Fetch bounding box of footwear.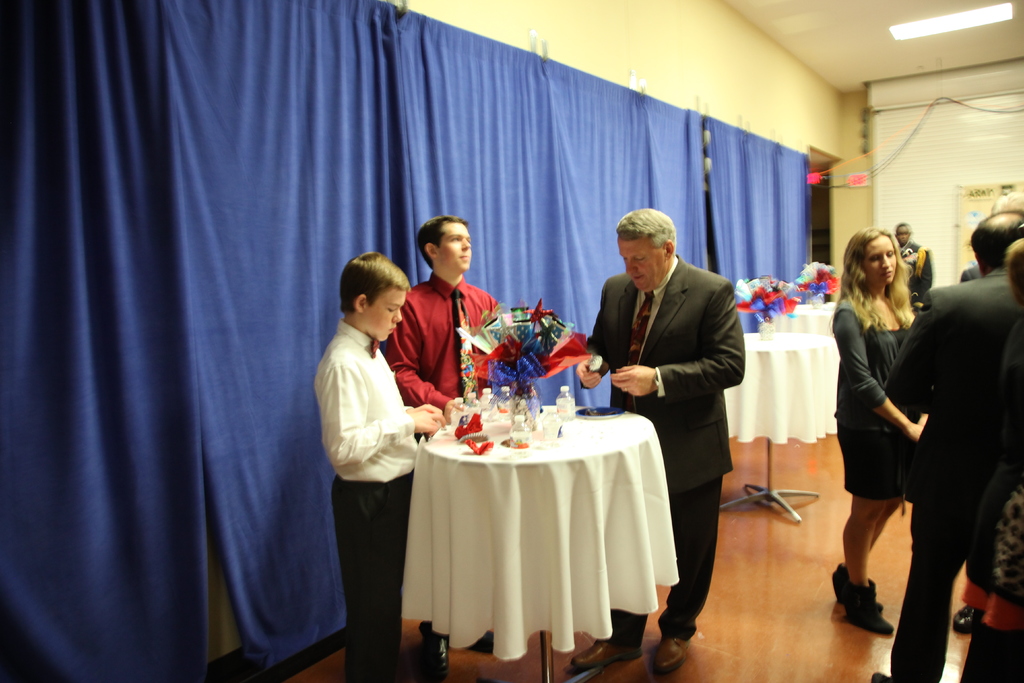
Bbox: bbox=[468, 629, 493, 656].
